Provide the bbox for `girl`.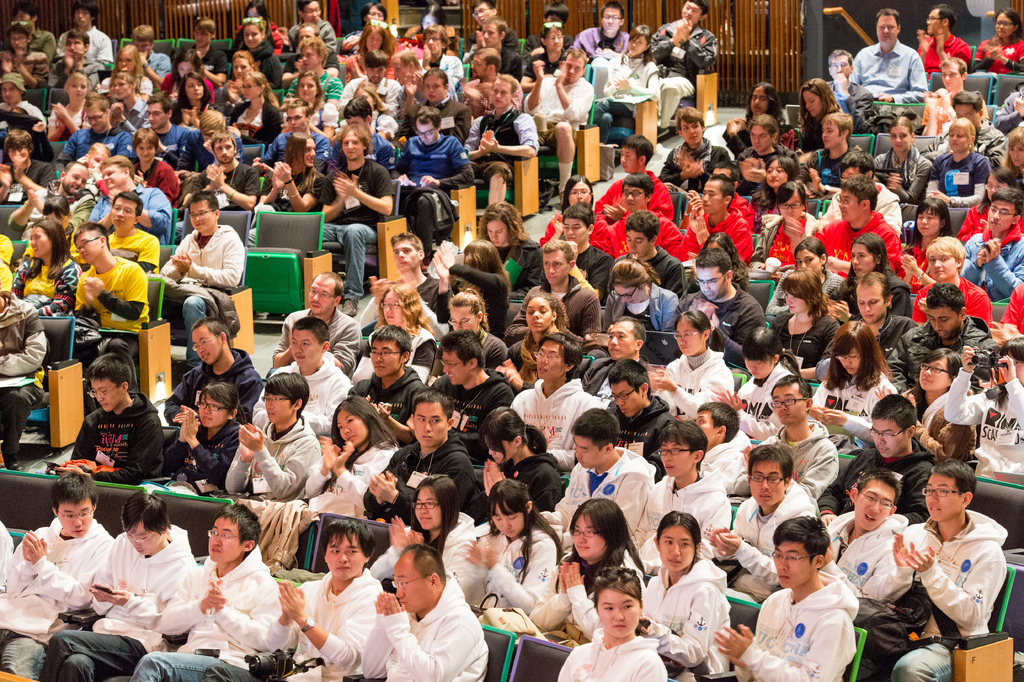
{"x1": 463, "y1": 408, "x2": 564, "y2": 526}.
